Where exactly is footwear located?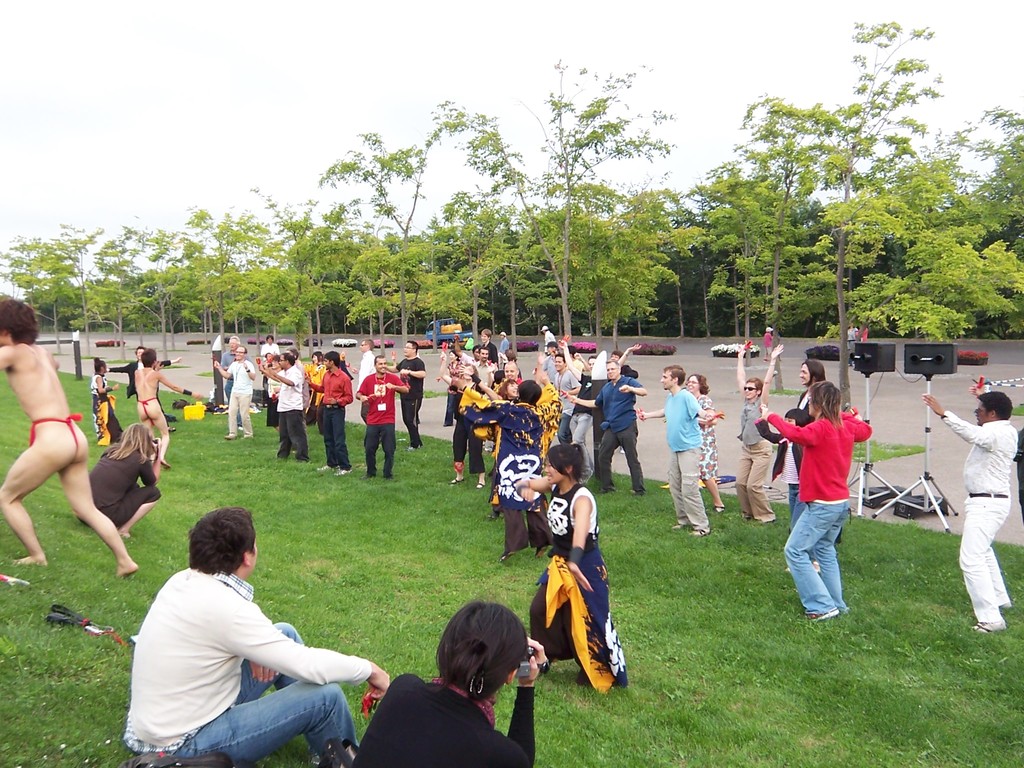
Its bounding box is BBox(677, 518, 690, 533).
